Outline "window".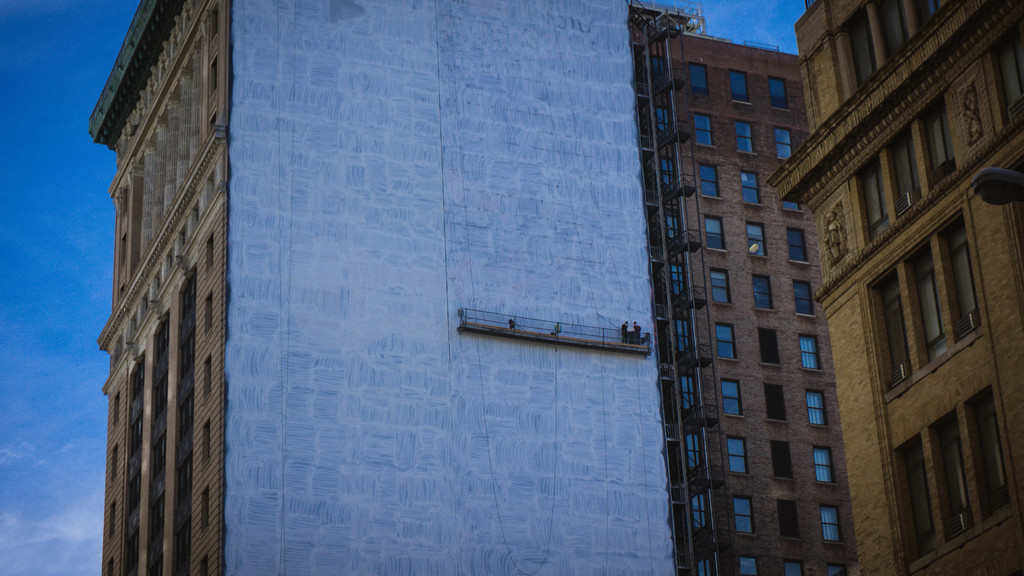
Outline: {"x1": 939, "y1": 206, "x2": 993, "y2": 353}.
